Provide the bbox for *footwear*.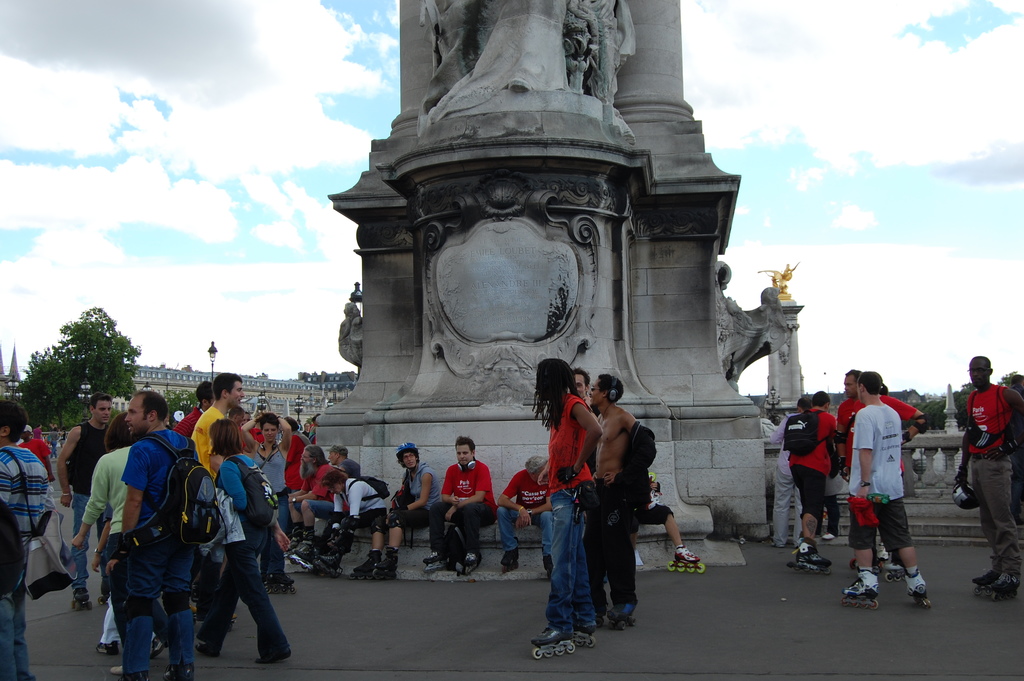
{"left": 967, "top": 565, "right": 1001, "bottom": 589}.
